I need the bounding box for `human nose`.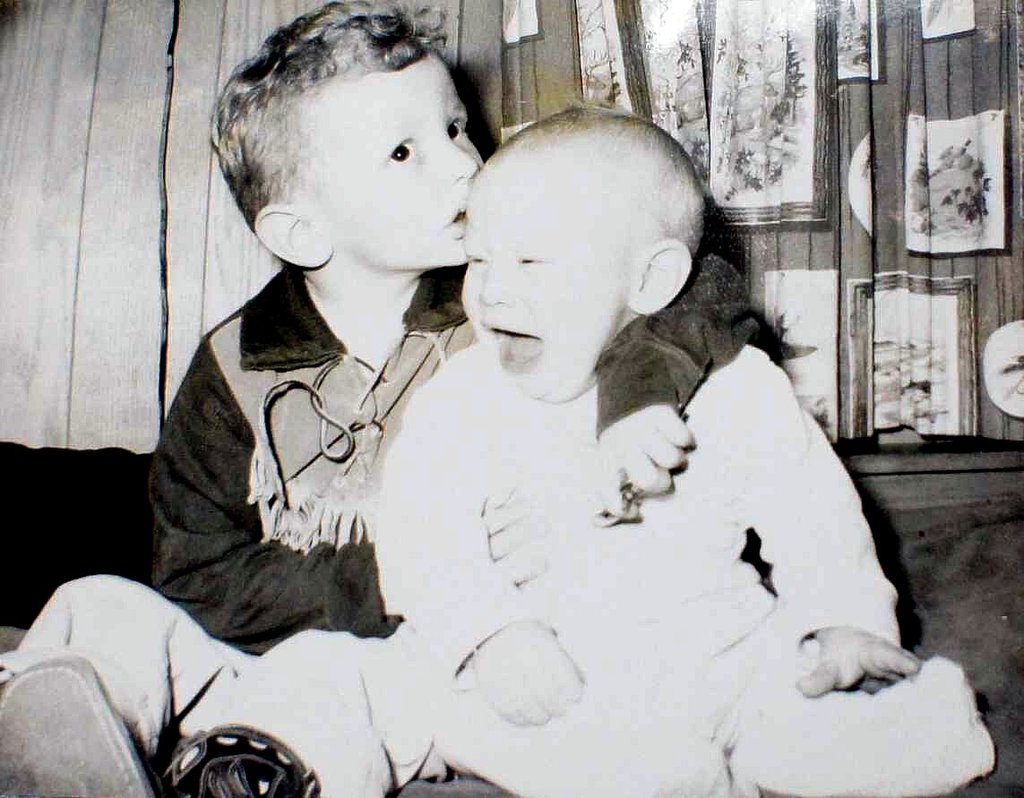
Here it is: 444:128:478:179.
